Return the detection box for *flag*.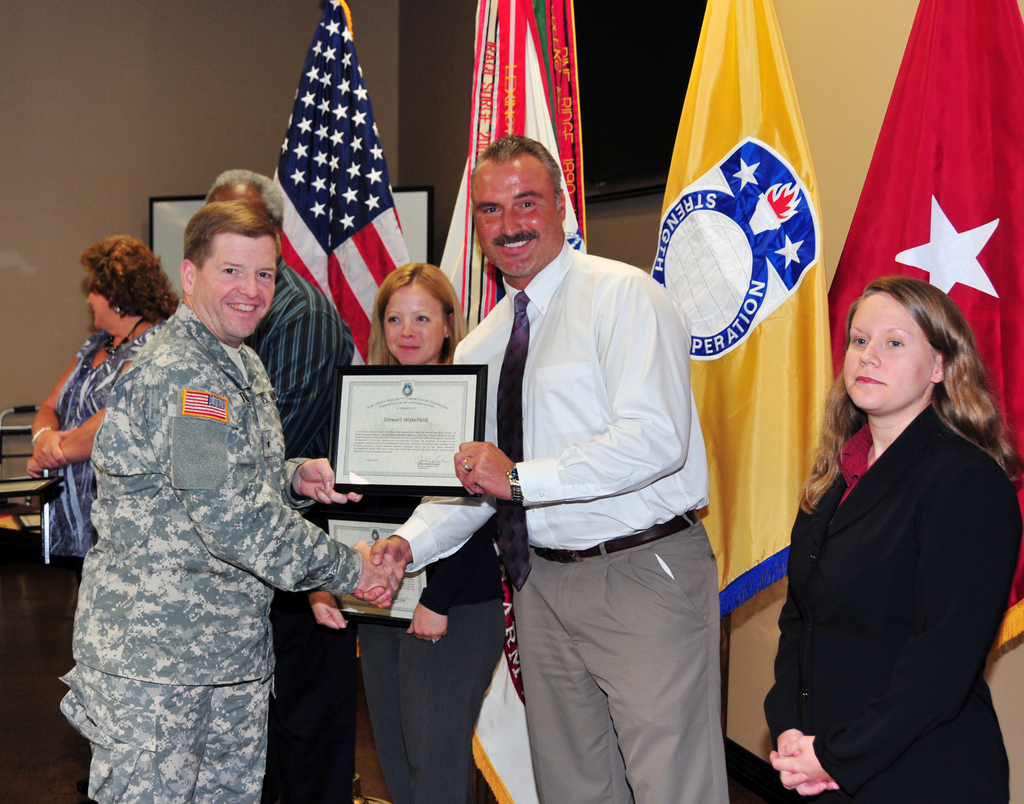
x1=266 y1=17 x2=420 y2=368.
